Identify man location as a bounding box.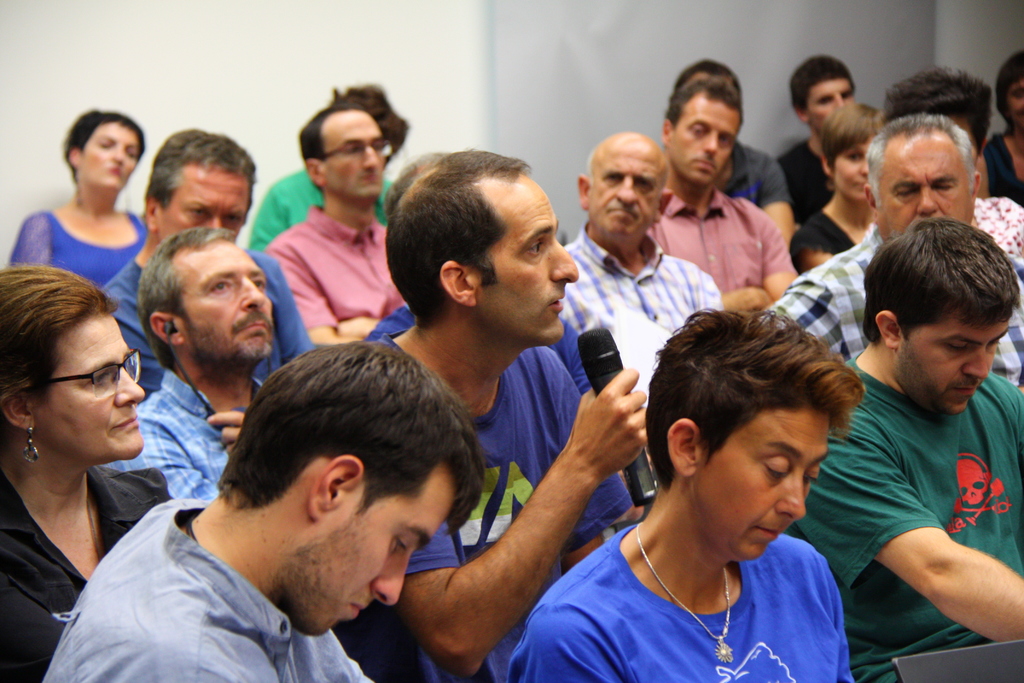
(x1=658, y1=78, x2=794, y2=314).
